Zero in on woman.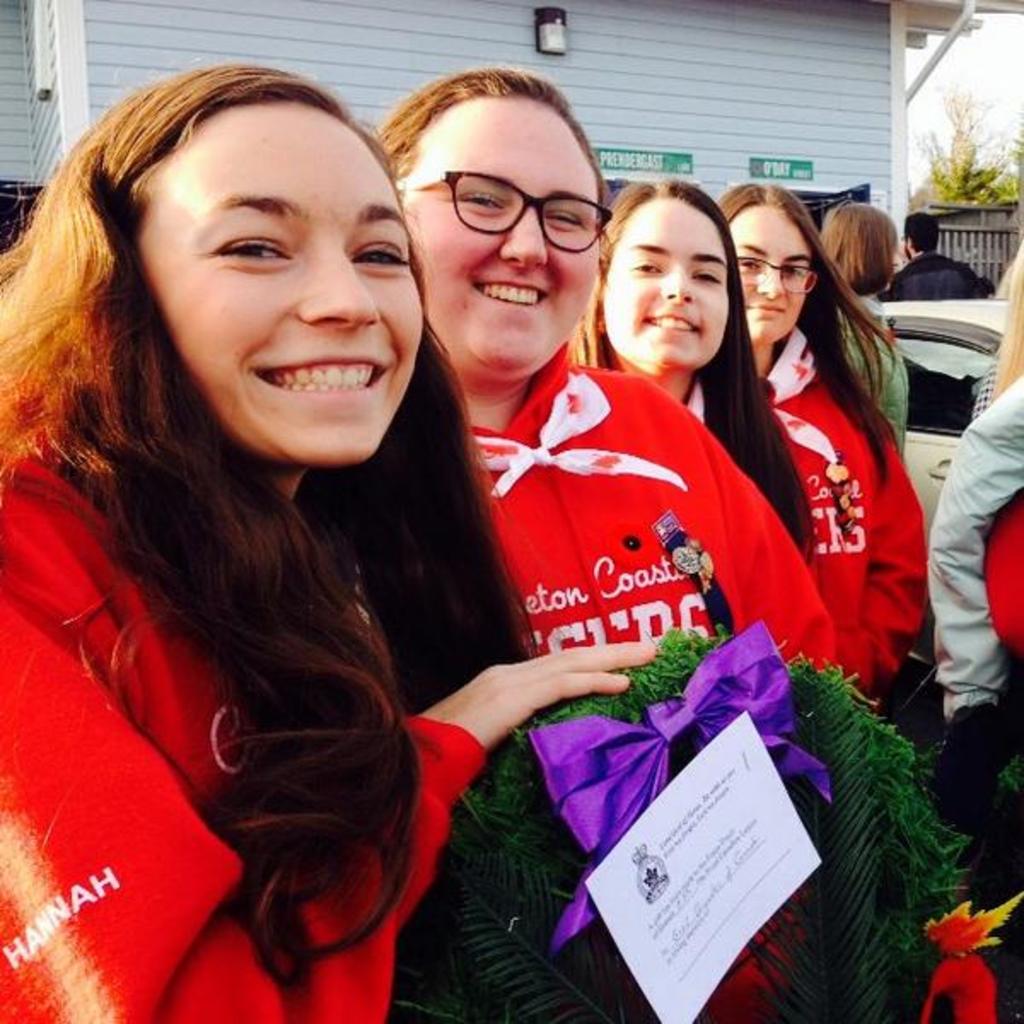
Zeroed in: crop(12, 38, 582, 1014).
